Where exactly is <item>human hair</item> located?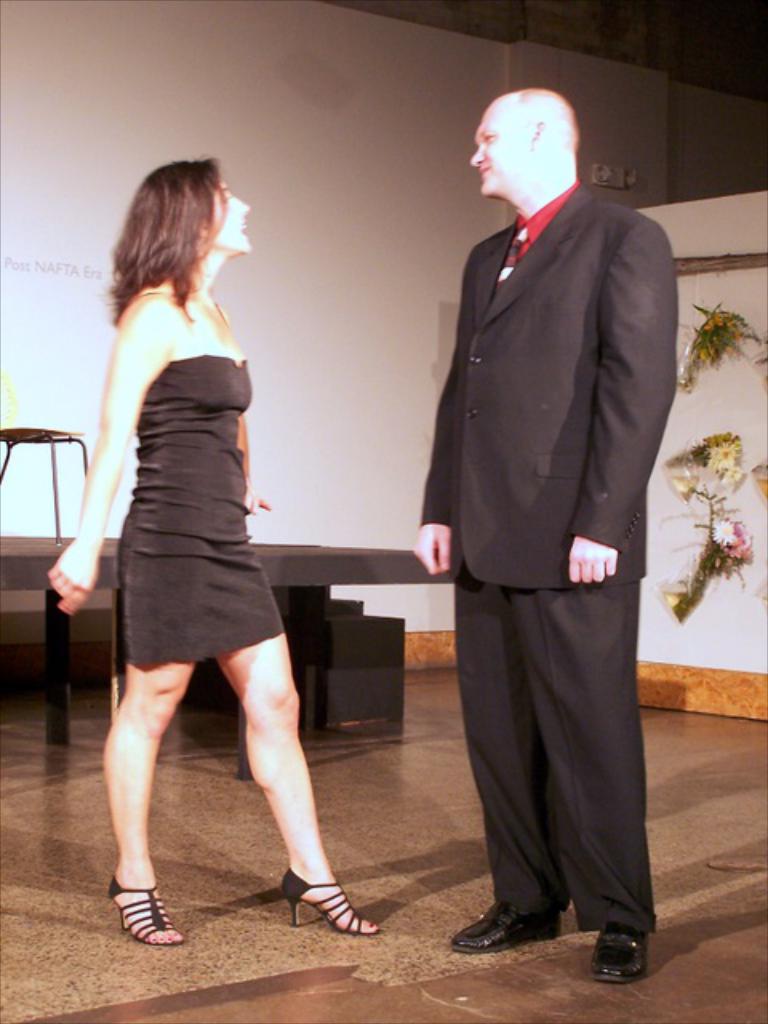
Its bounding box is 110 154 246 325.
